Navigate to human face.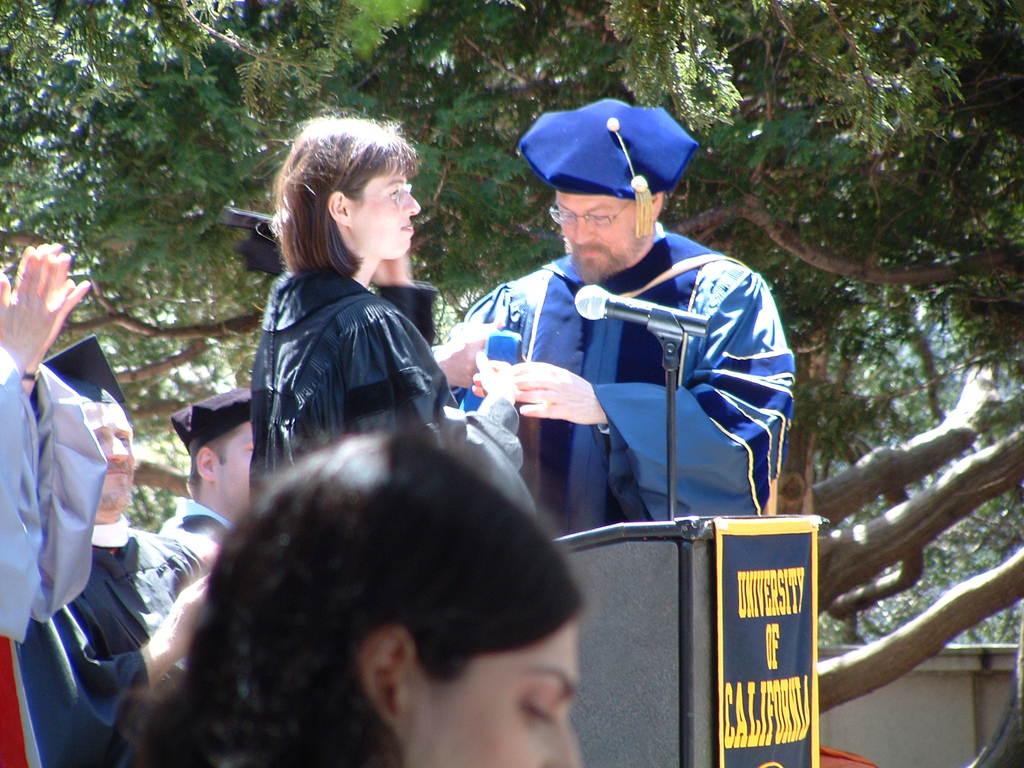
Navigation target: 556/186/640/282.
